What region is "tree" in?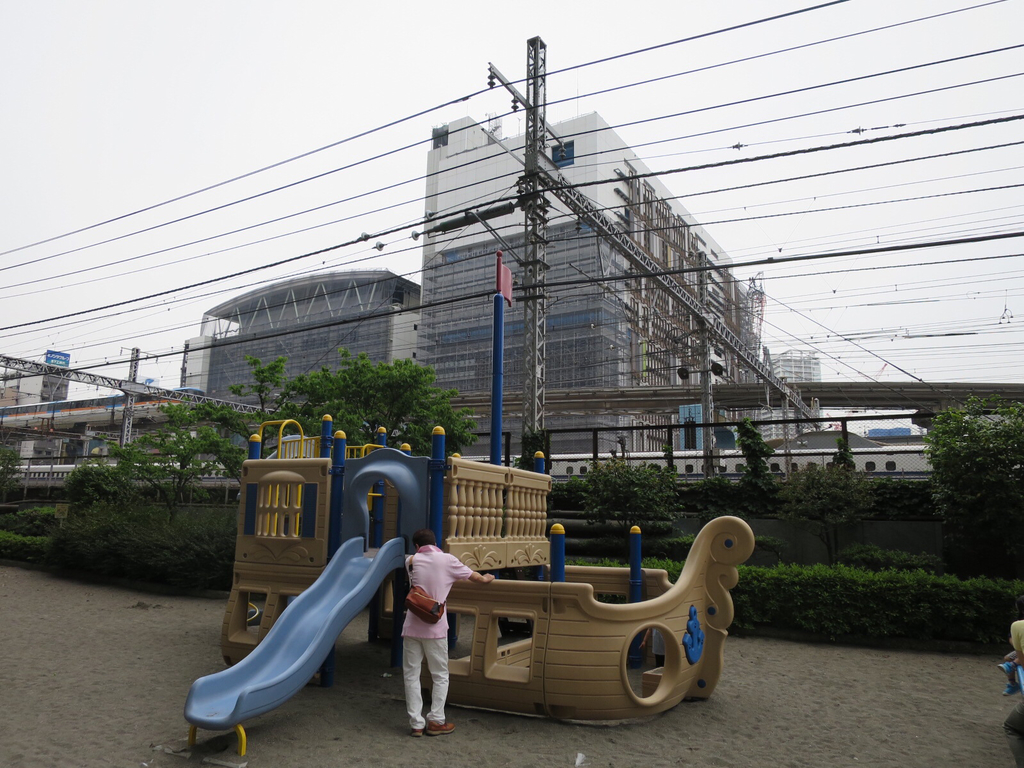
bbox=(558, 454, 684, 542).
